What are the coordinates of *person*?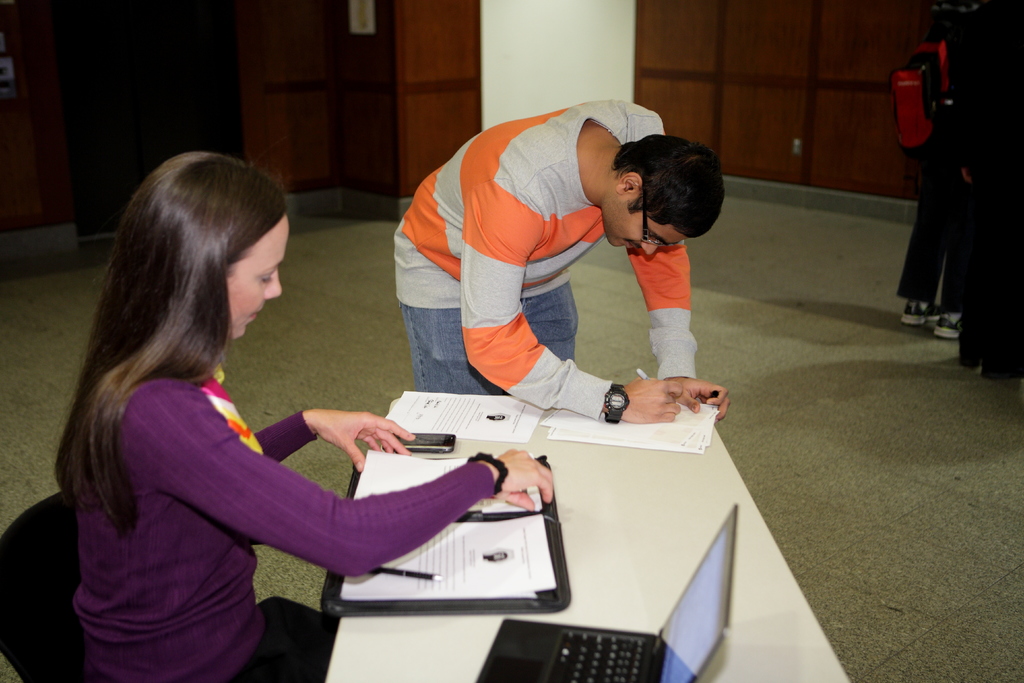
58,152,554,682.
